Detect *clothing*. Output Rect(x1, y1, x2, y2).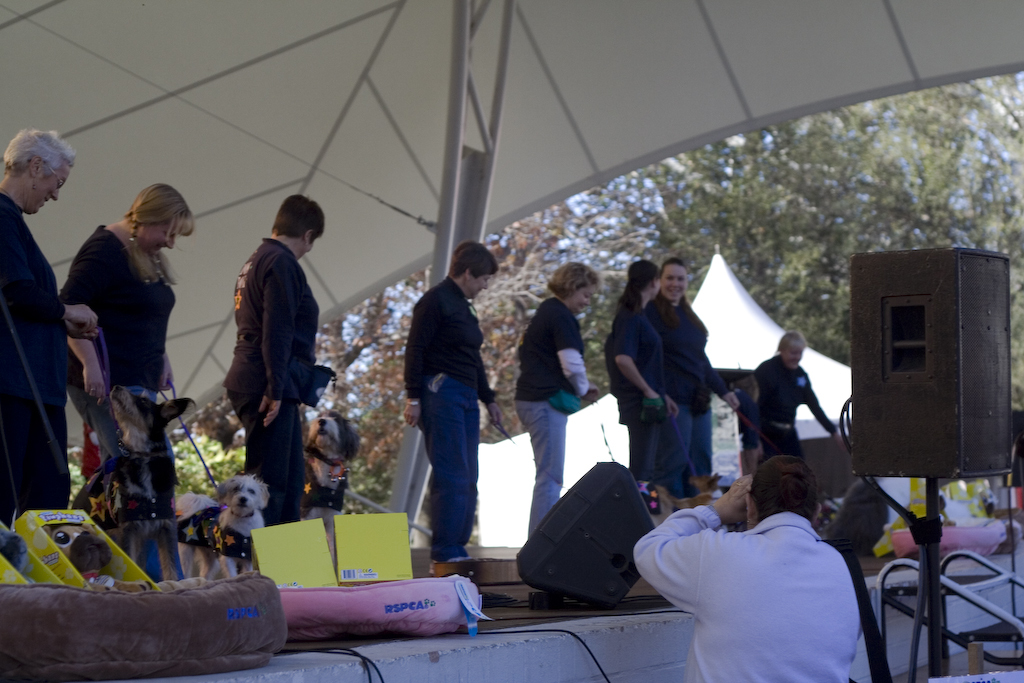
Rect(415, 373, 480, 563).
